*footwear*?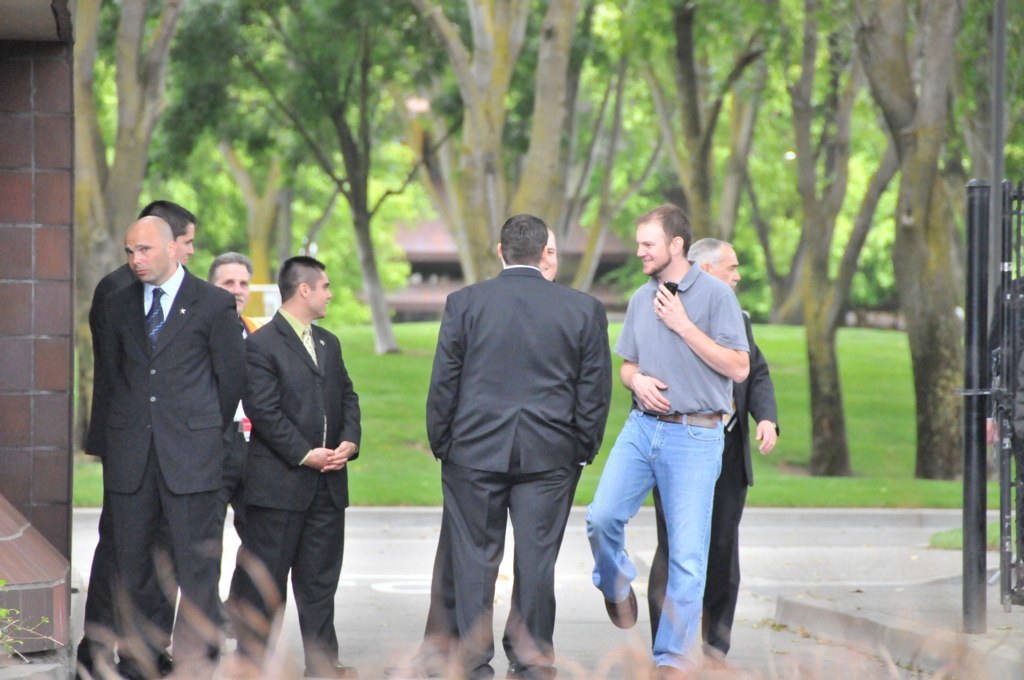
[434, 660, 497, 679]
